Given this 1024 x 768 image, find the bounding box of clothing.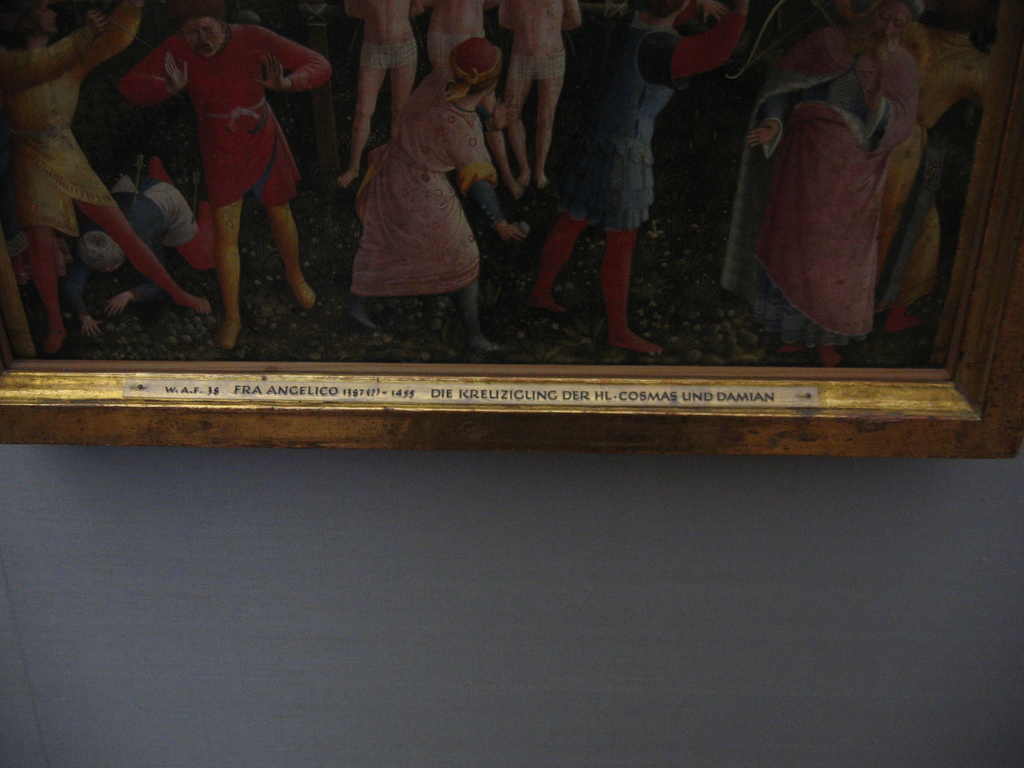
l=356, t=87, r=495, b=346.
